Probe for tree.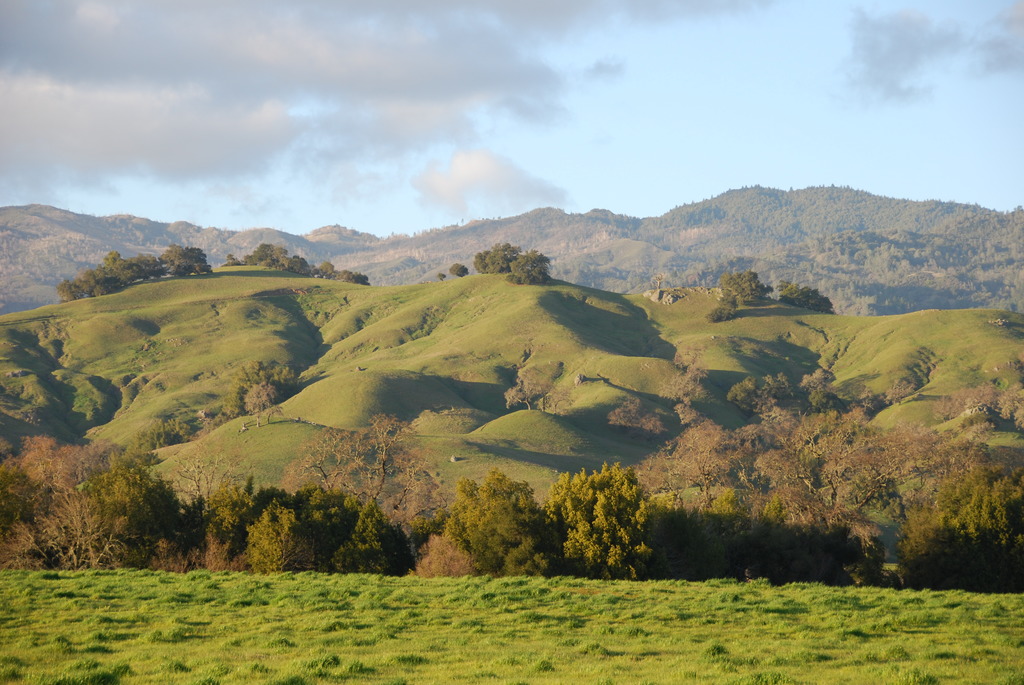
Probe result: 248:482:306:525.
